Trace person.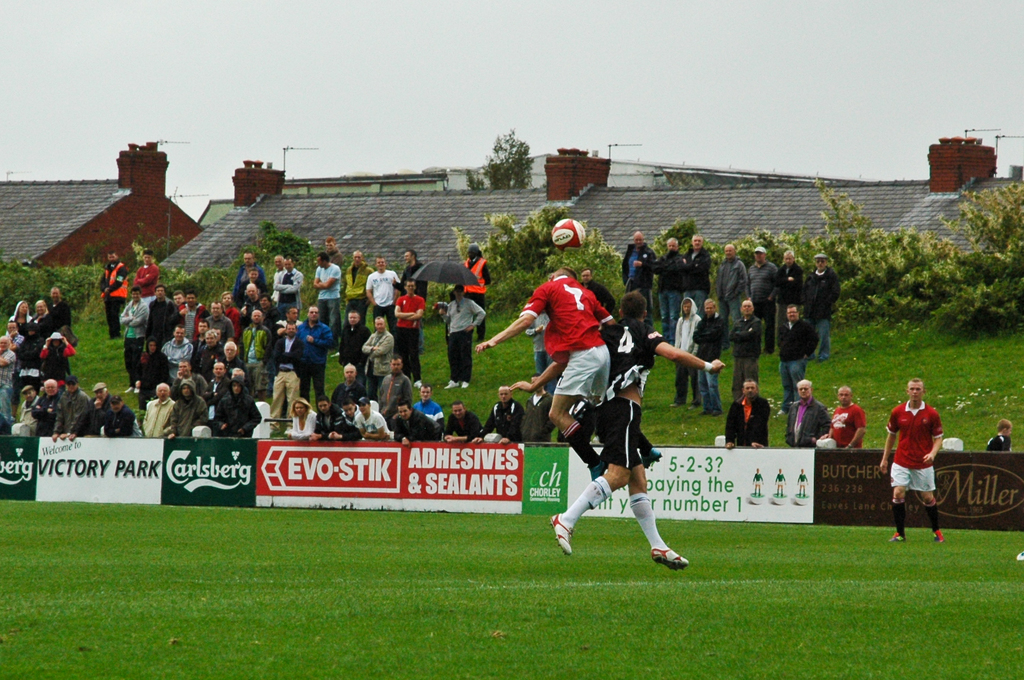
Traced to Rect(878, 378, 943, 539).
